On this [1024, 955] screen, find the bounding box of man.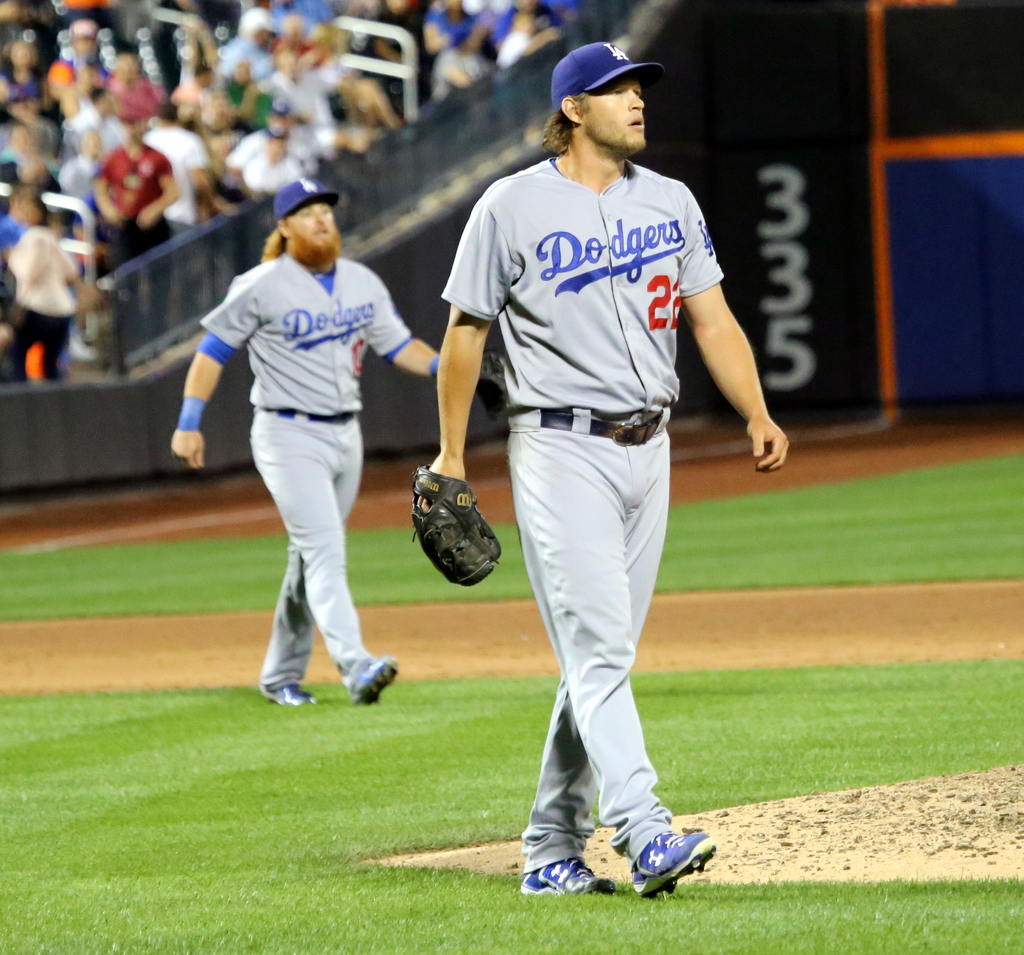
Bounding box: bbox(194, 154, 428, 741).
